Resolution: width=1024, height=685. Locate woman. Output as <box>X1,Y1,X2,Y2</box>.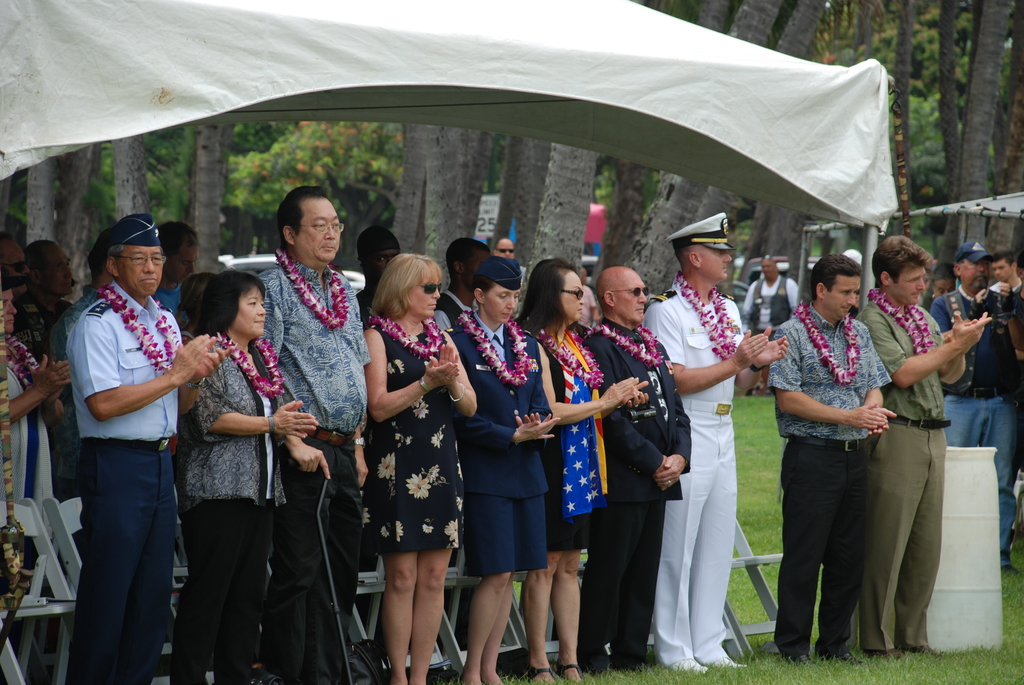
<box>445,255,562,684</box>.
